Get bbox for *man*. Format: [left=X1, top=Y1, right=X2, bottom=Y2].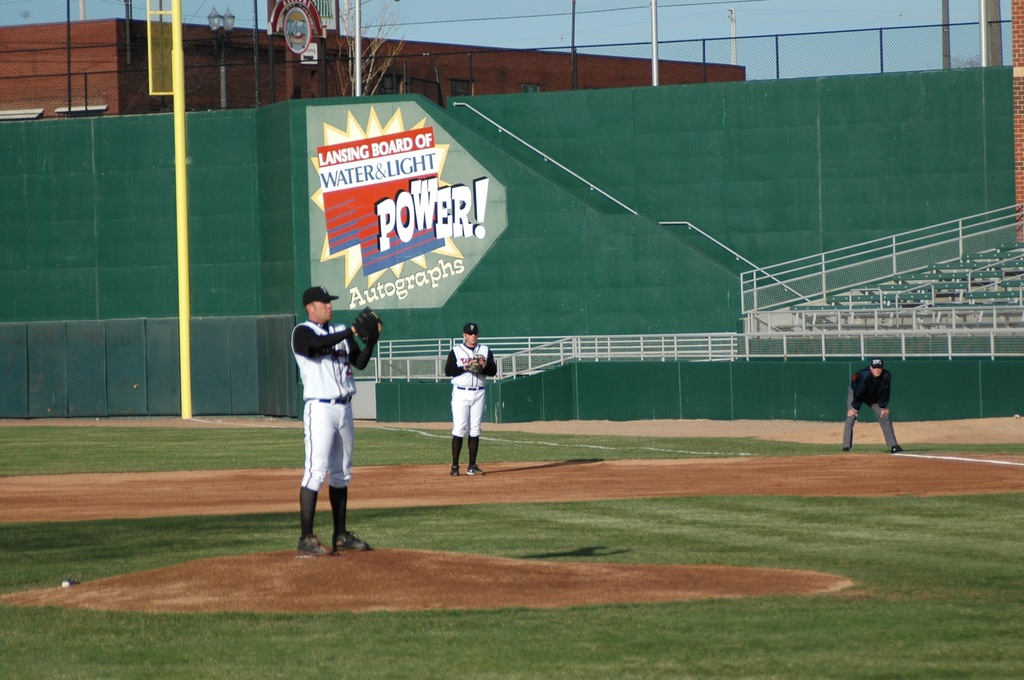
[left=840, top=358, right=904, bottom=457].
